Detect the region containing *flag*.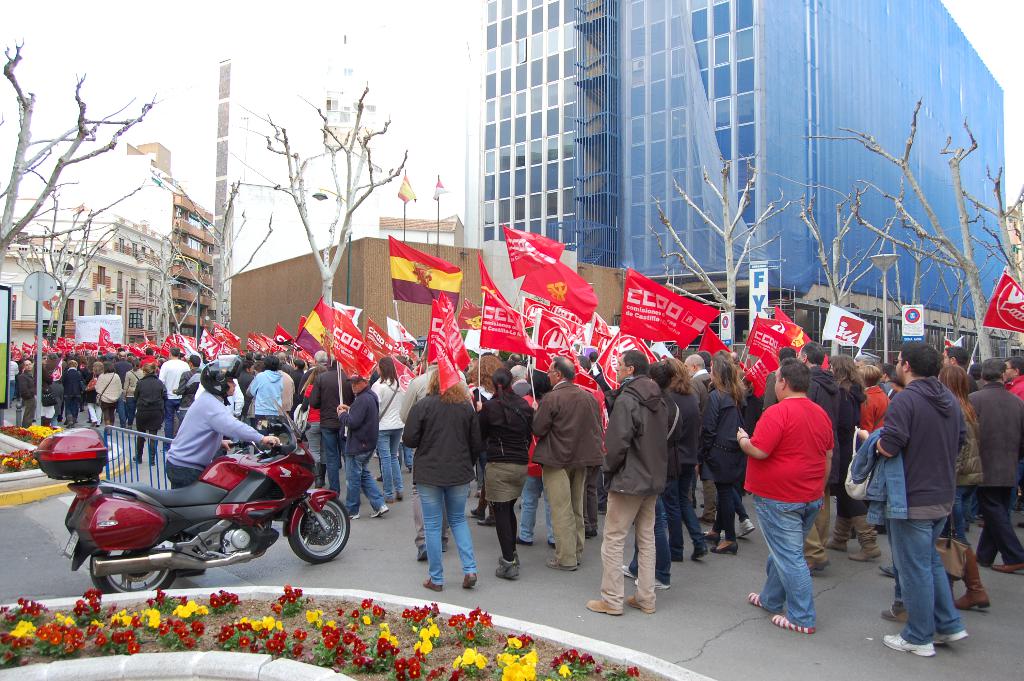
pyautogui.locateOnScreen(364, 315, 406, 359).
